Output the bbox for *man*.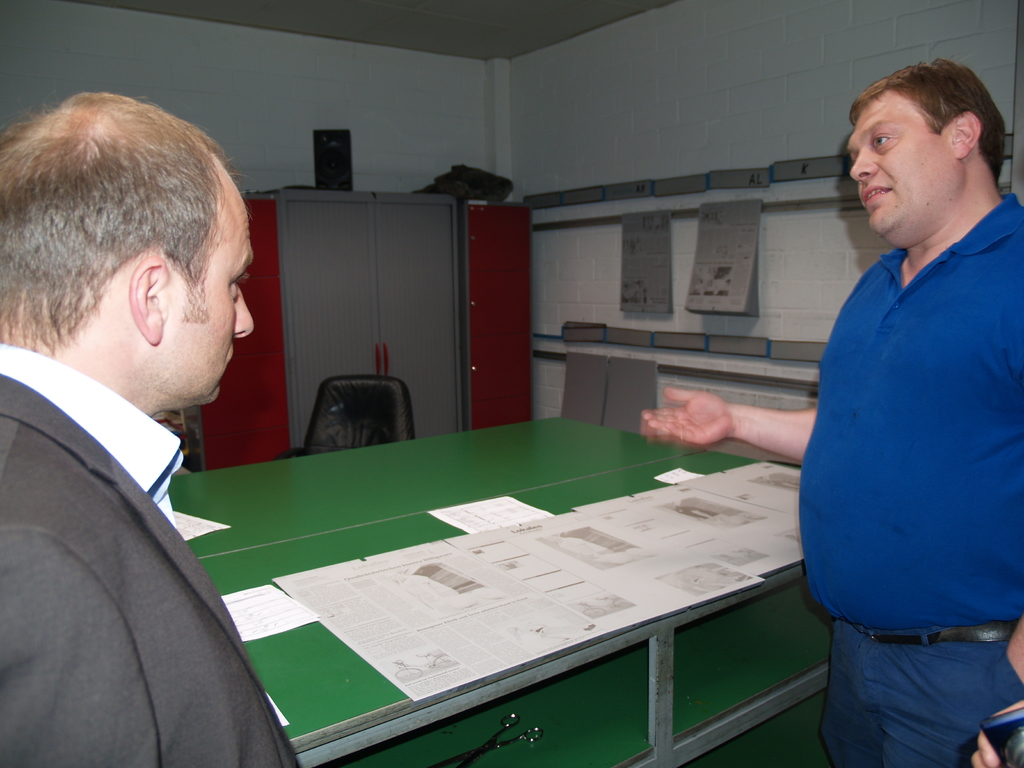
left=636, top=57, right=1023, bottom=767.
